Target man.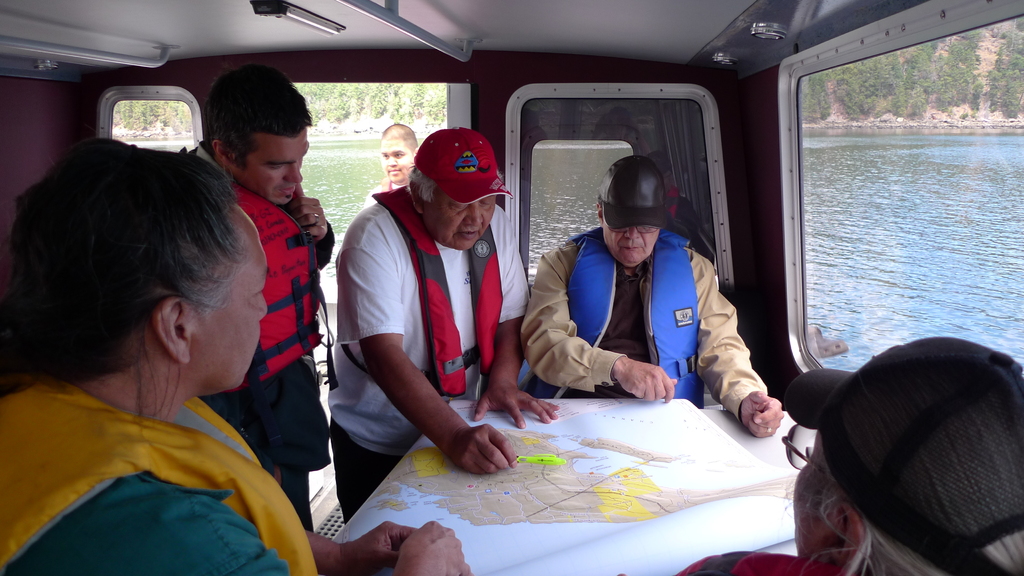
Target region: select_region(185, 63, 337, 533).
